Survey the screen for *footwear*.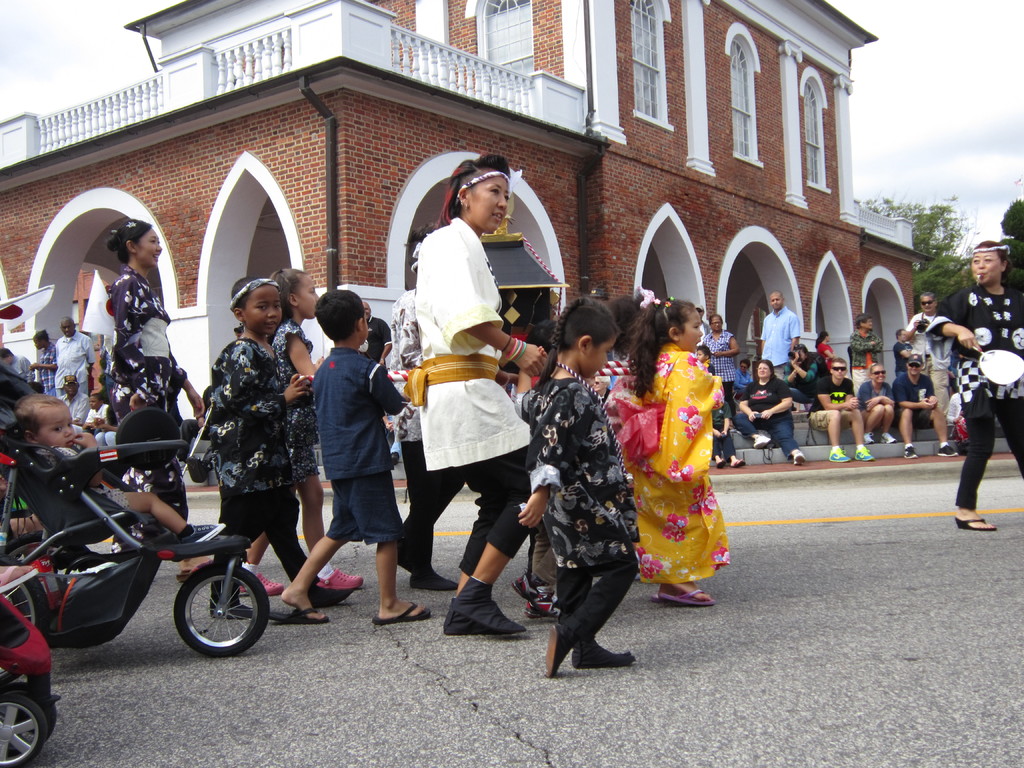
Survey found: select_region(879, 431, 886, 440).
